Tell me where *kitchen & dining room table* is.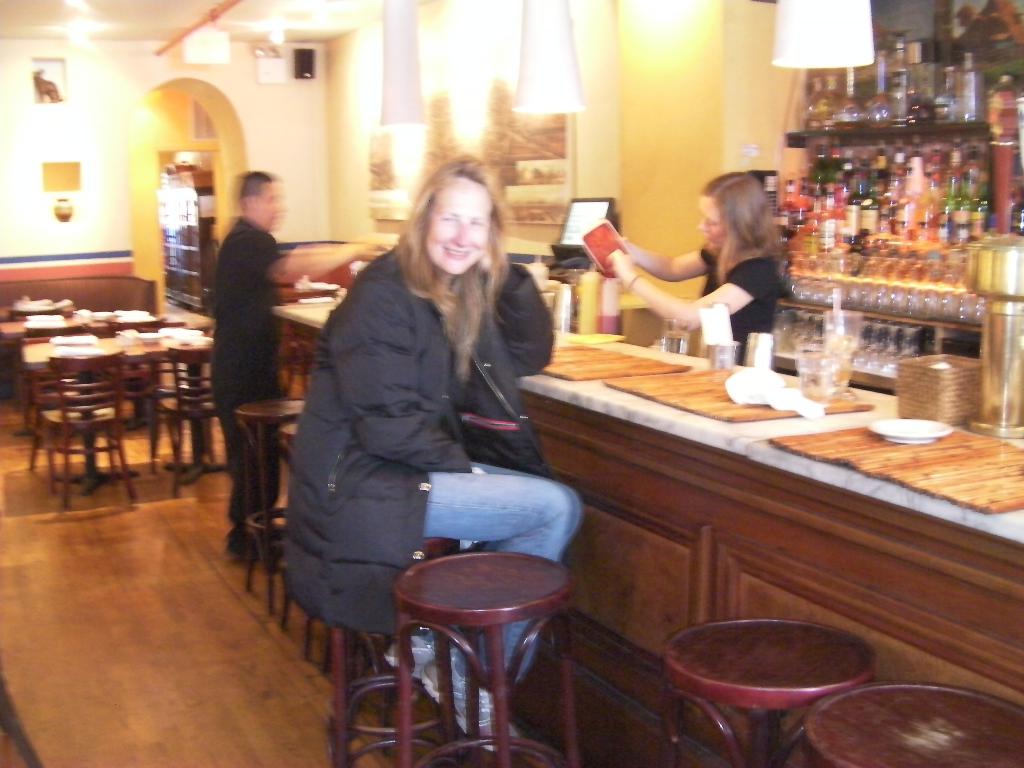
*kitchen & dining room table* is at bbox(20, 317, 216, 504).
